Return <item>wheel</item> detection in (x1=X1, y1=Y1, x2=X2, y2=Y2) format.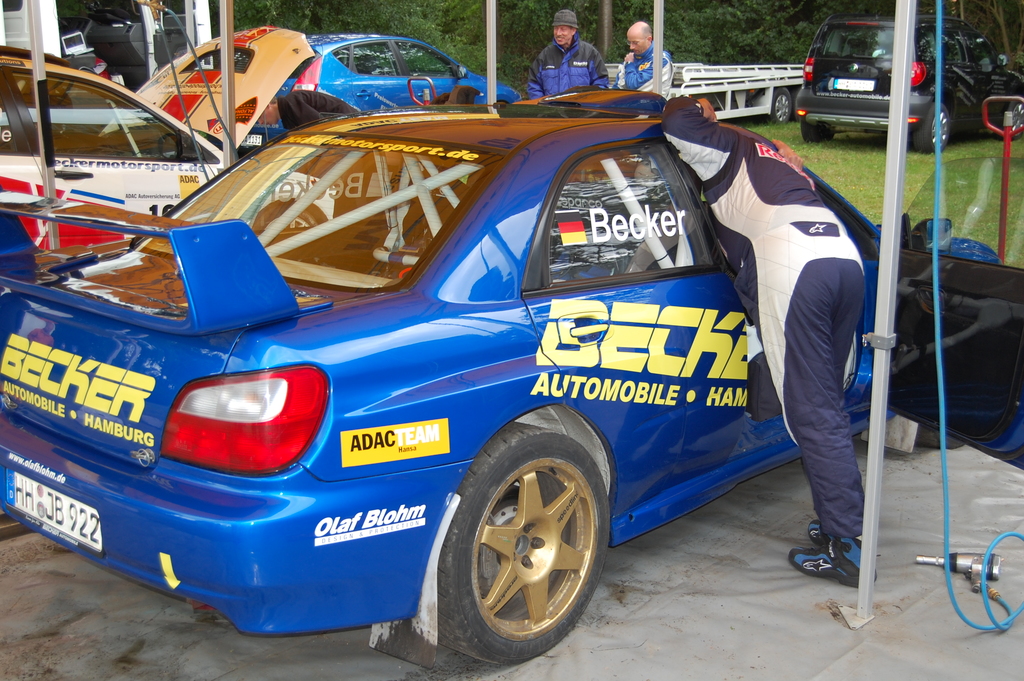
(x1=800, y1=119, x2=837, y2=144).
